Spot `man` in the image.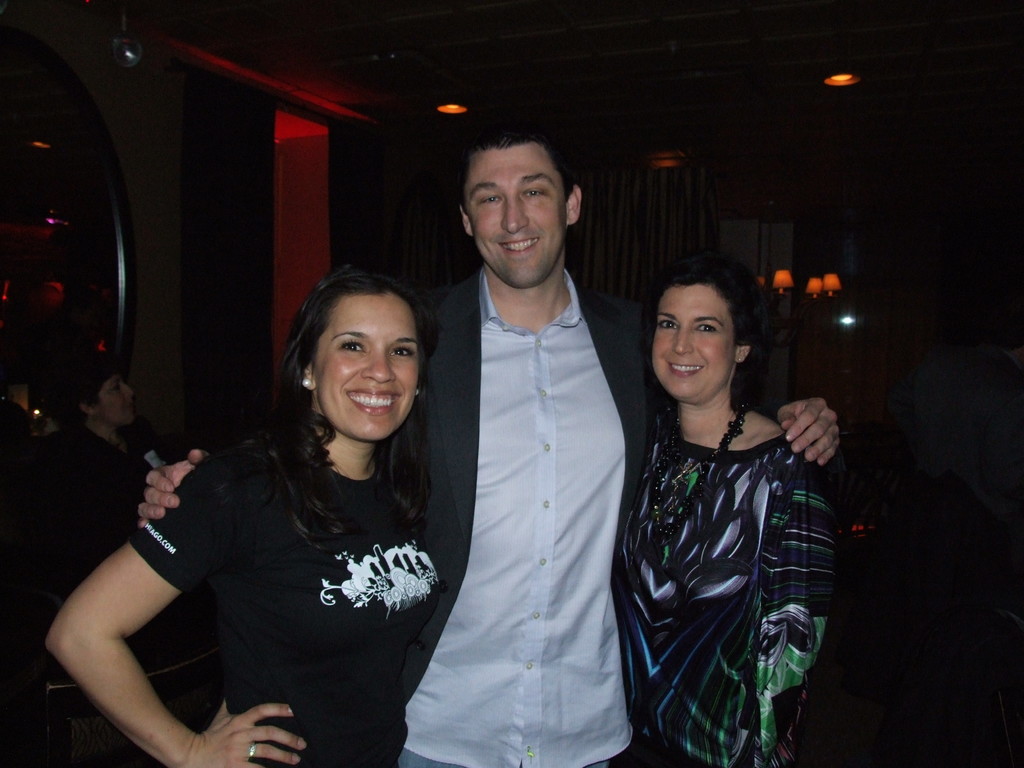
`man` found at 136 118 846 767.
